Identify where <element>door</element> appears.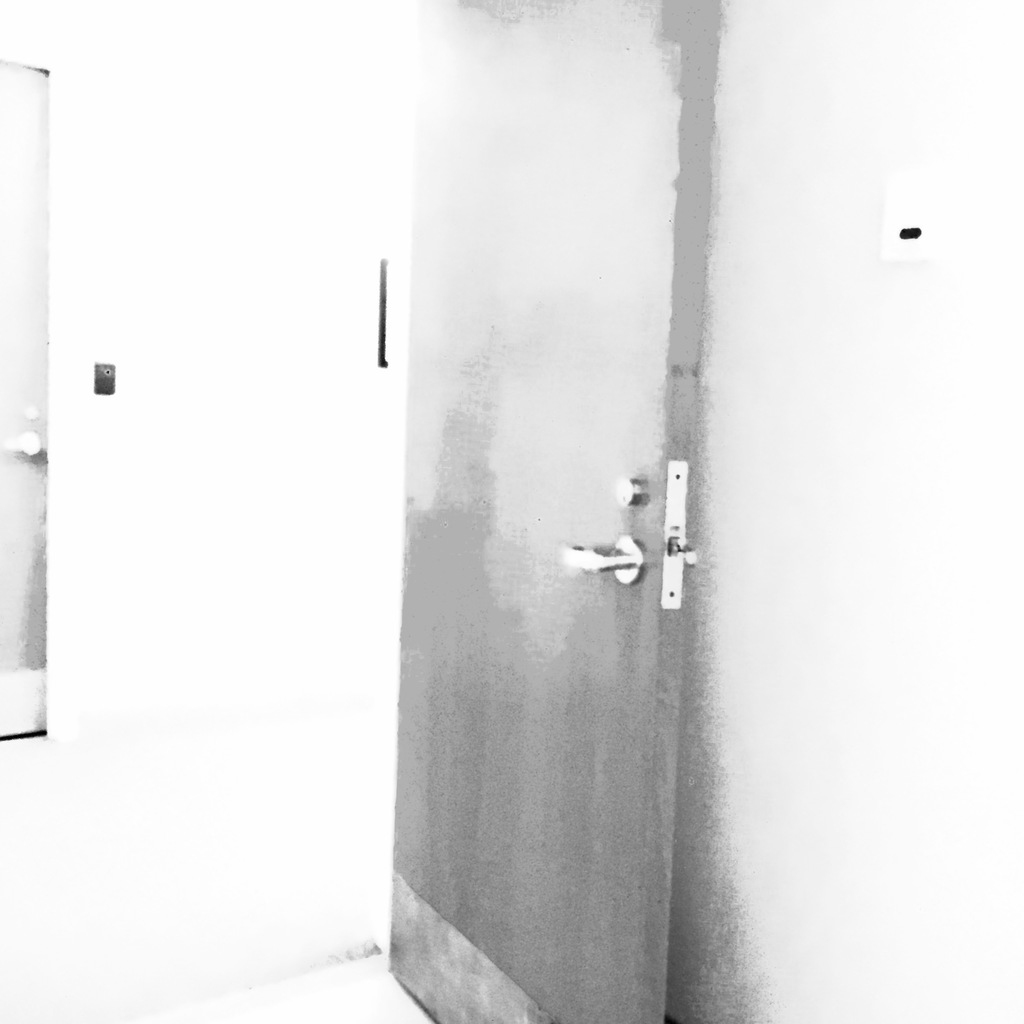
Appears at bbox=(383, 0, 719, 1021).
